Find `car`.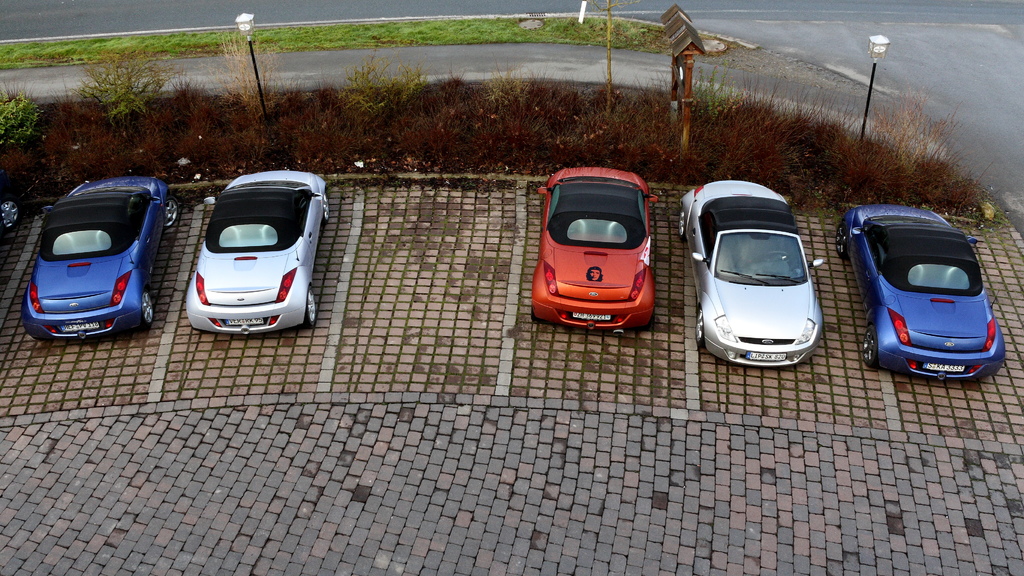
526:168:655:334.
